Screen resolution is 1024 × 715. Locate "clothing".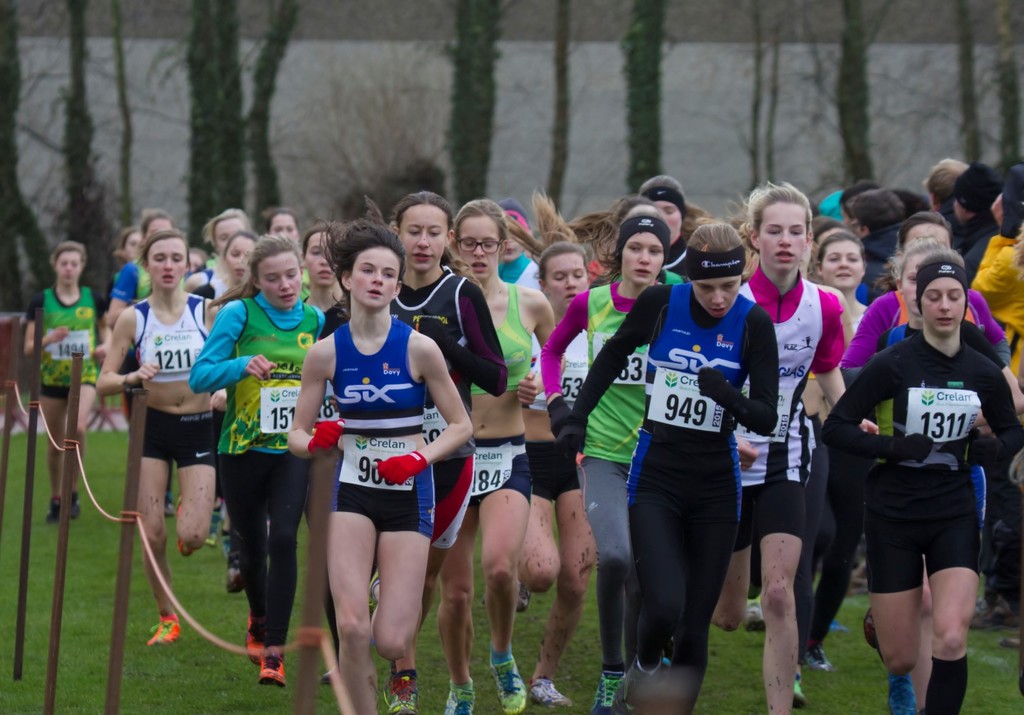
537, 274, 677, 673.
